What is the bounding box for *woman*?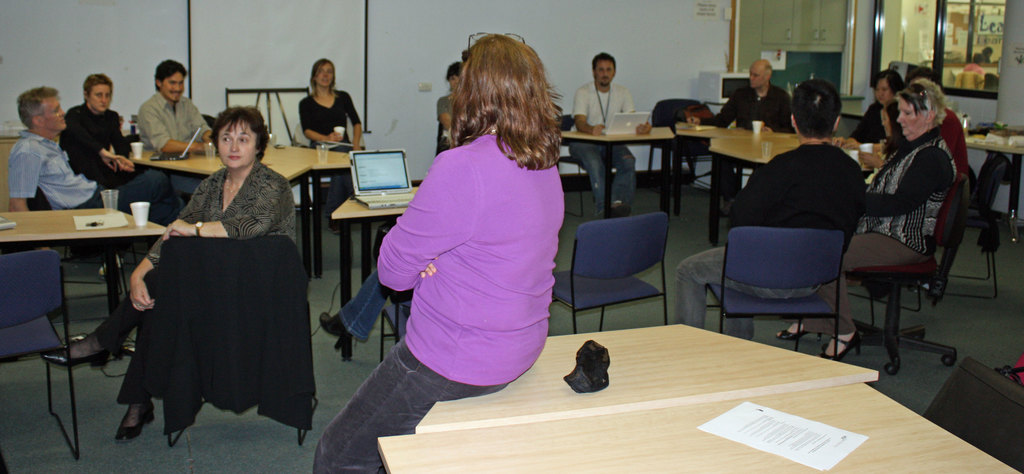
{"left": 437, "top": 65, "right": 462, "bottom": 138}.
